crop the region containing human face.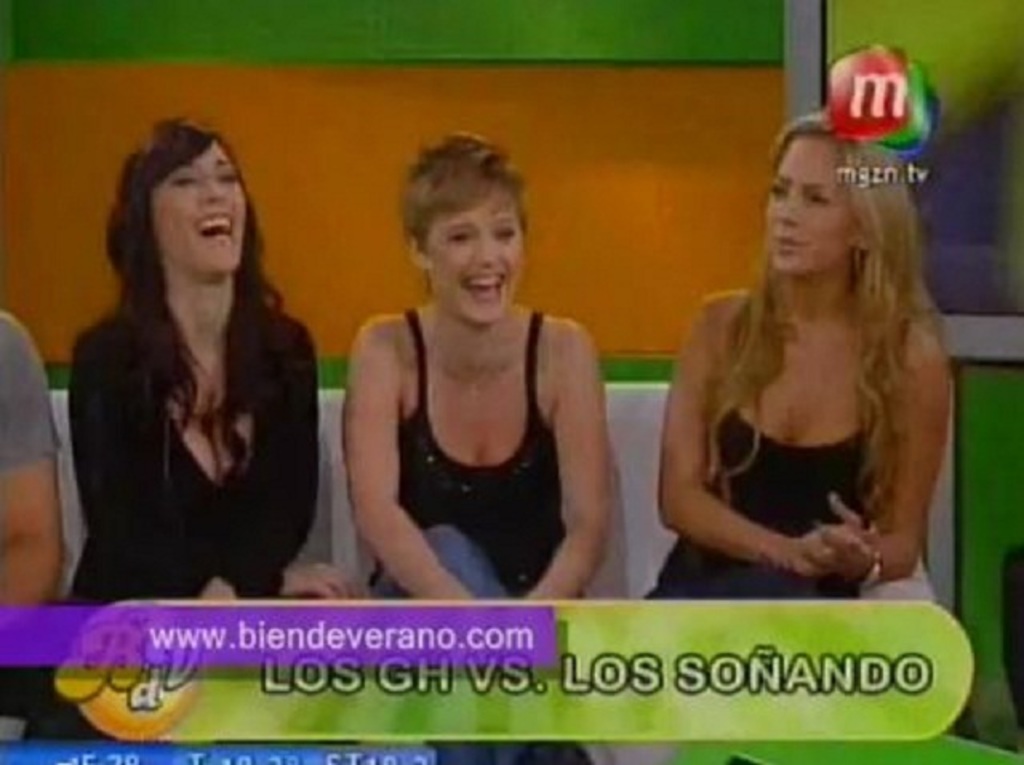
Crop region: x1=430 y1=186 x2=525 y2=323.
